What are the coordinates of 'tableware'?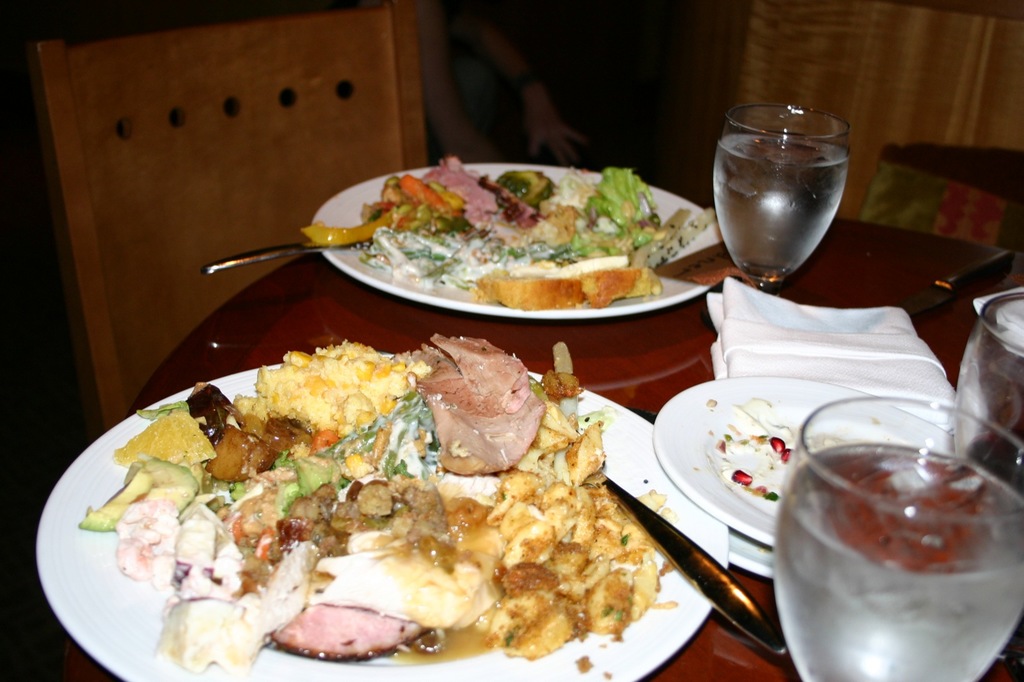
rect(200, 239, 374, 276).
